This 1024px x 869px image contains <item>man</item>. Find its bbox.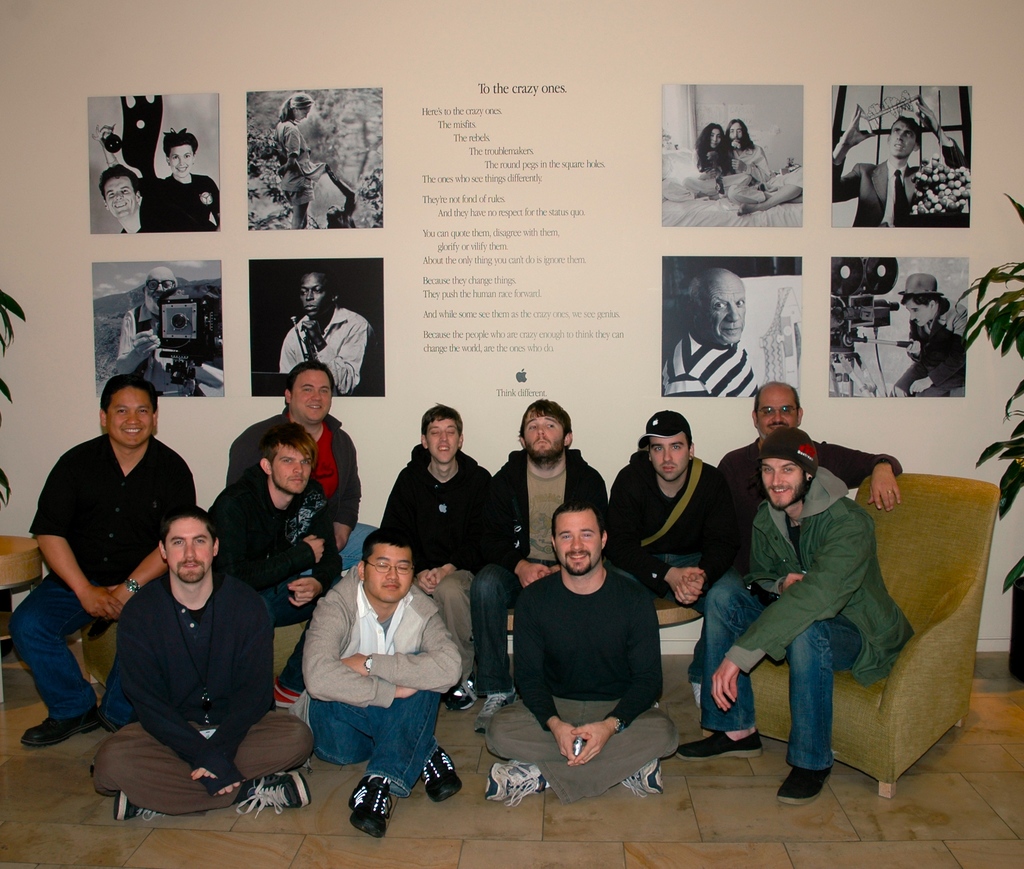
bbox(90, 507, 321, 820).
